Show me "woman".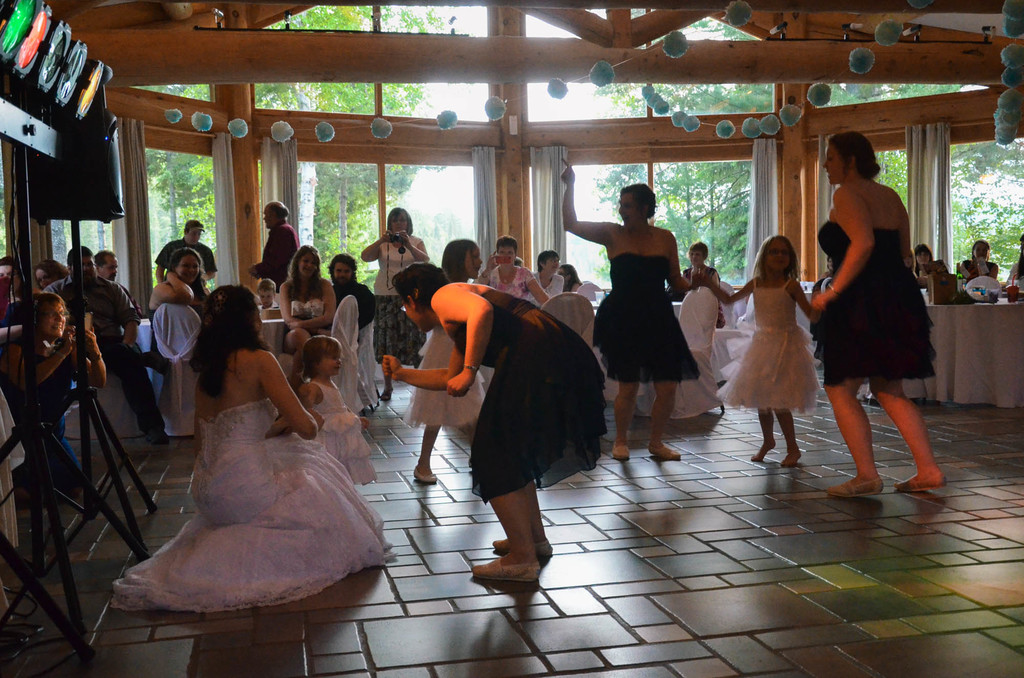
"woman" is here: 679 242 726 331.
